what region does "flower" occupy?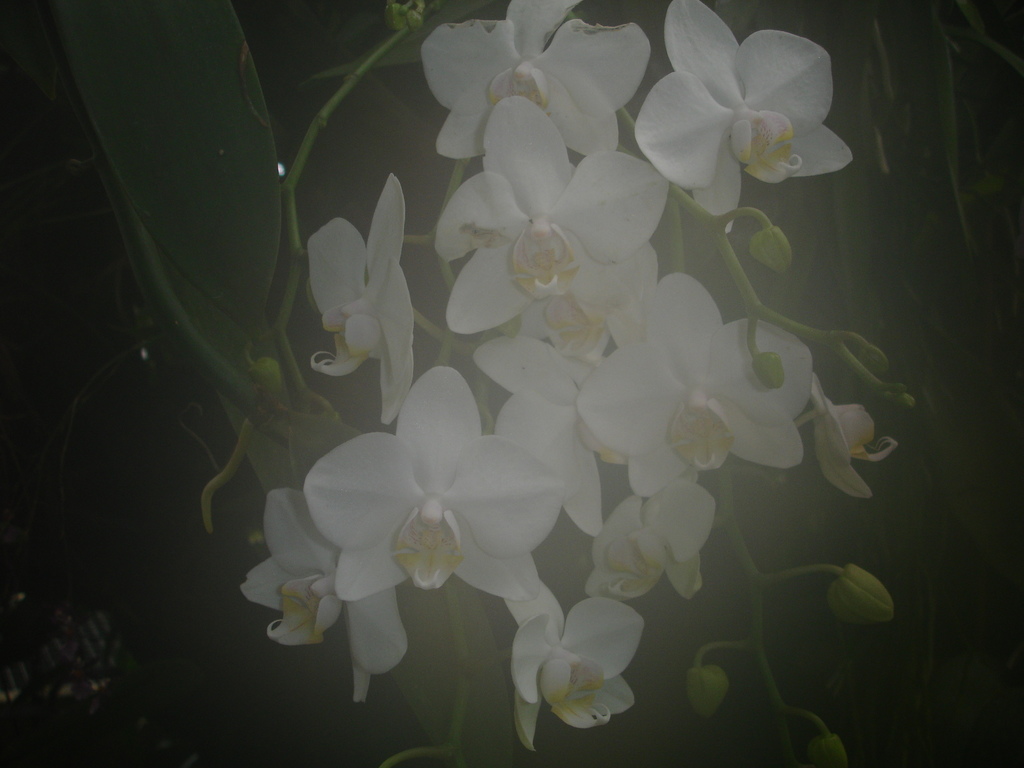
left=577, top=273, right=813, bottom=495.
